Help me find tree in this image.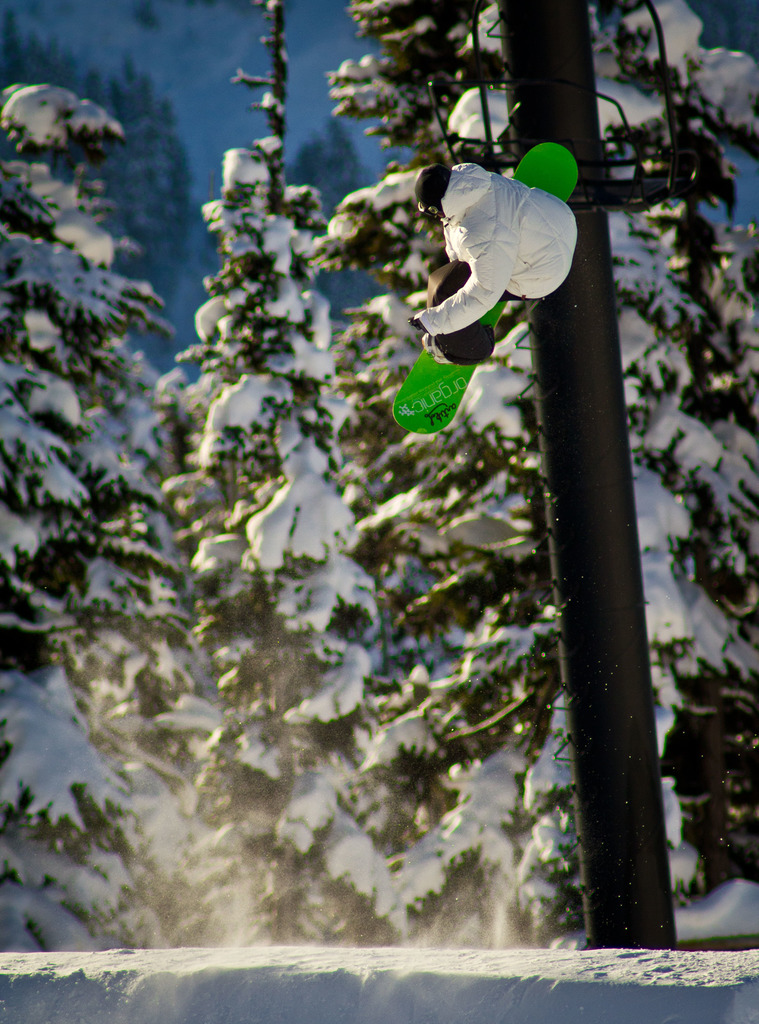
Found it: left=157, top=134, right=443, bottom=956.
